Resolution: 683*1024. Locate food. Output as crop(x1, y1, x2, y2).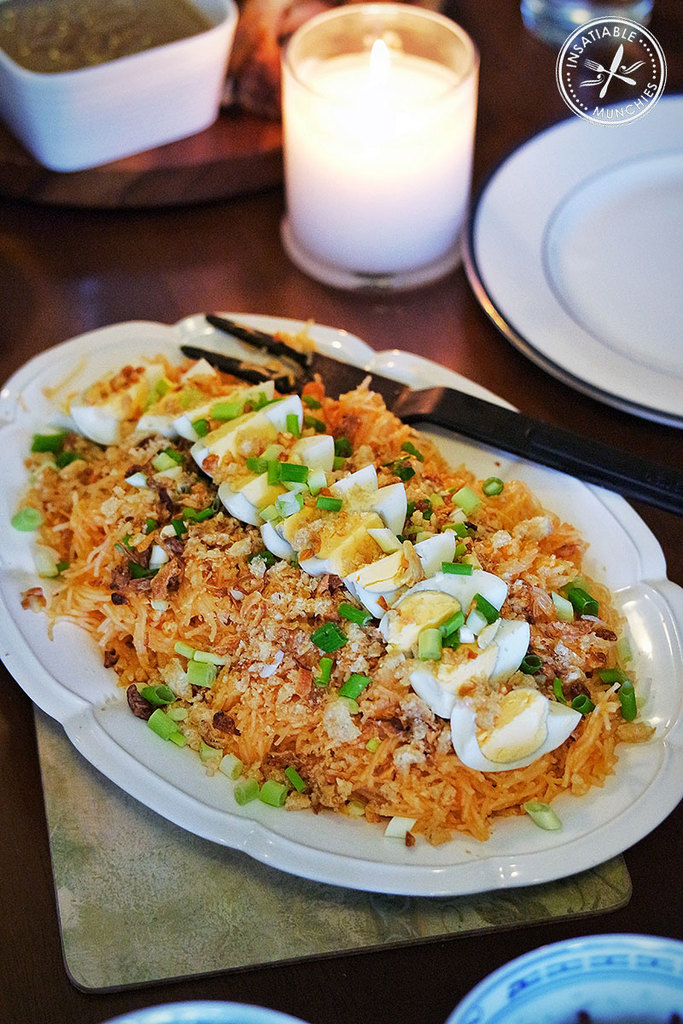
crop(4, 0, 225, 85).
